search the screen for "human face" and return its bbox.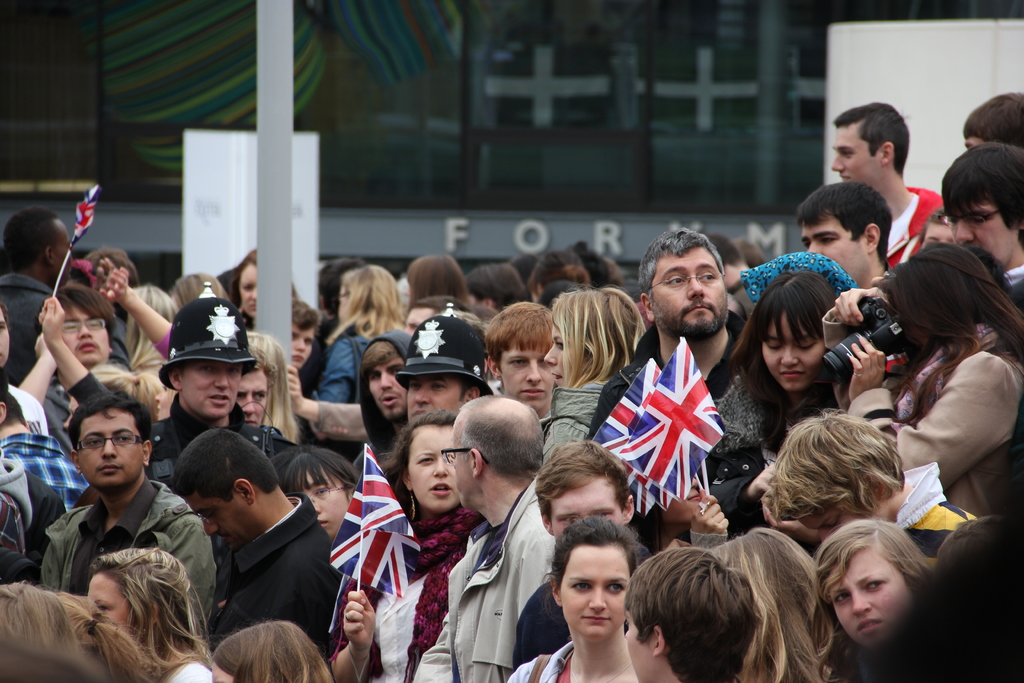
Found: <region>368, 360, 407, 420</region>.
